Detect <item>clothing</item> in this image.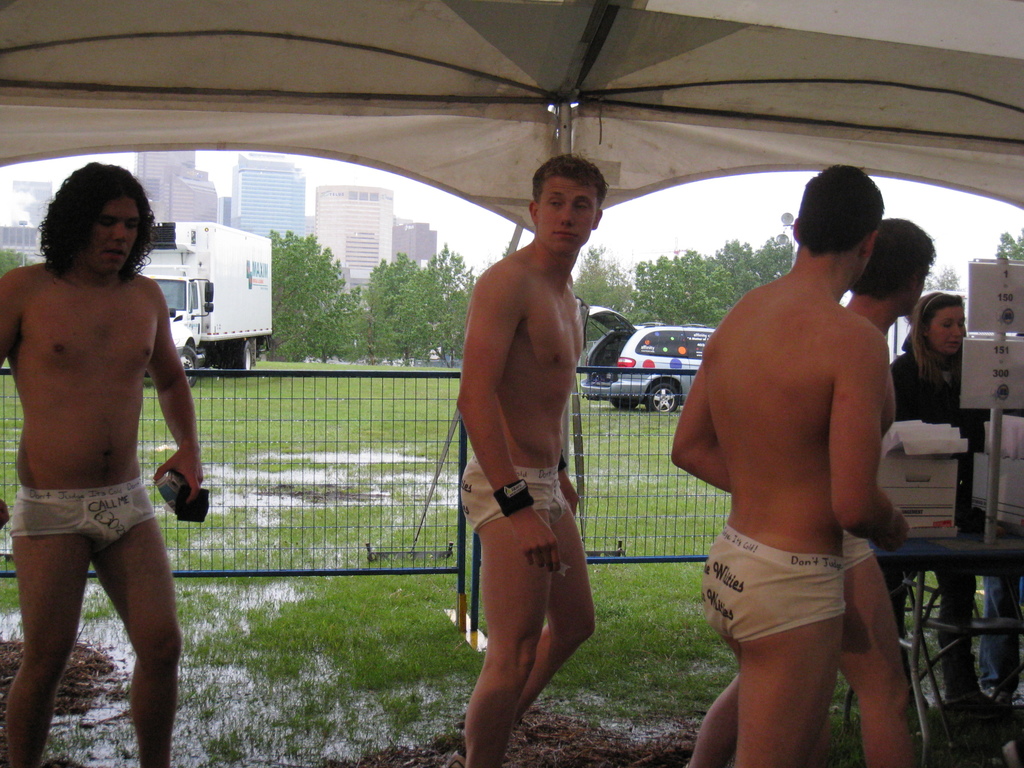
Detection: locate(701, 524, 848, 641).
